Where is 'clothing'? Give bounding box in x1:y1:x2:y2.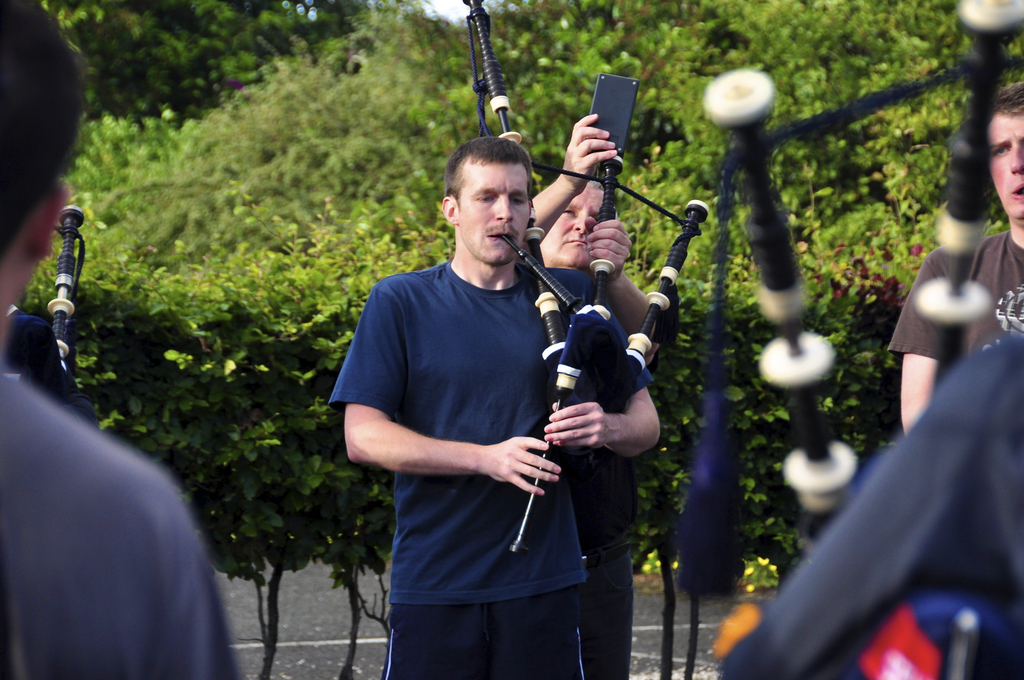
0:363:228:679.
